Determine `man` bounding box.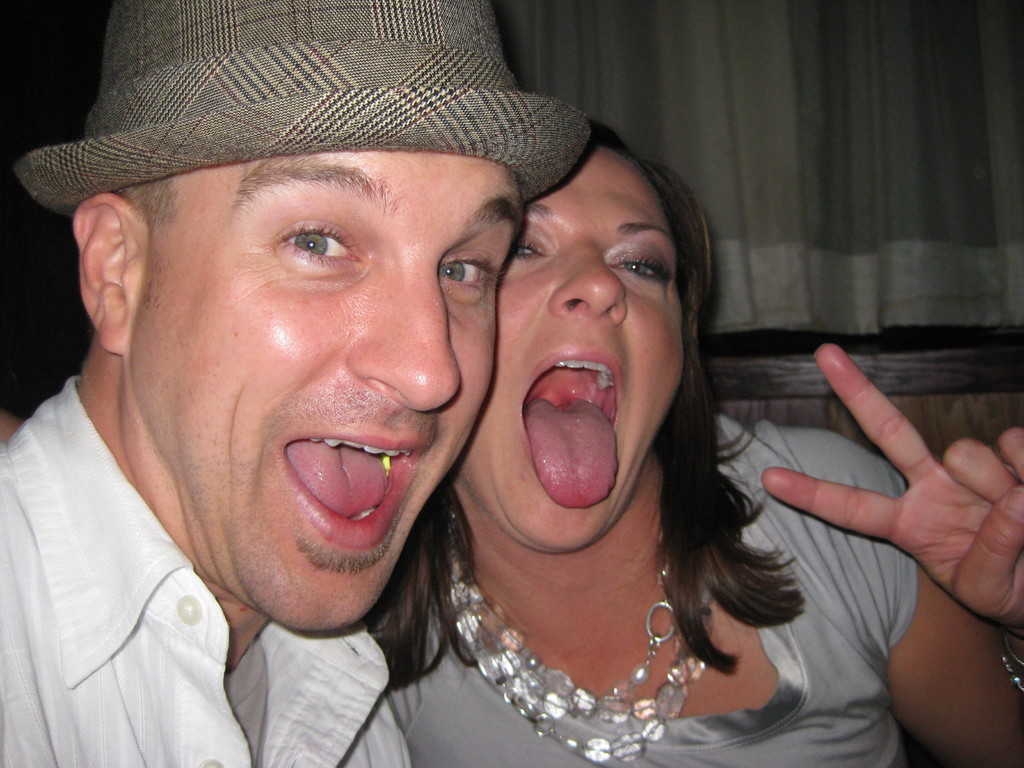
Determined: pyautogui.locateOnScreen(0, 24, 694, 767).
